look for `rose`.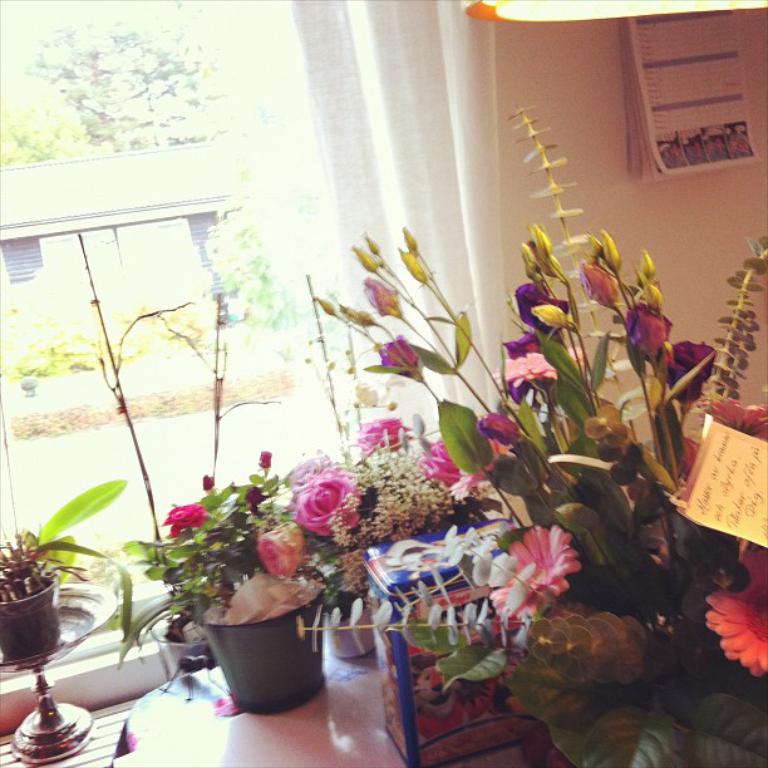
Found: BBox(246, 483, 265, 516).
